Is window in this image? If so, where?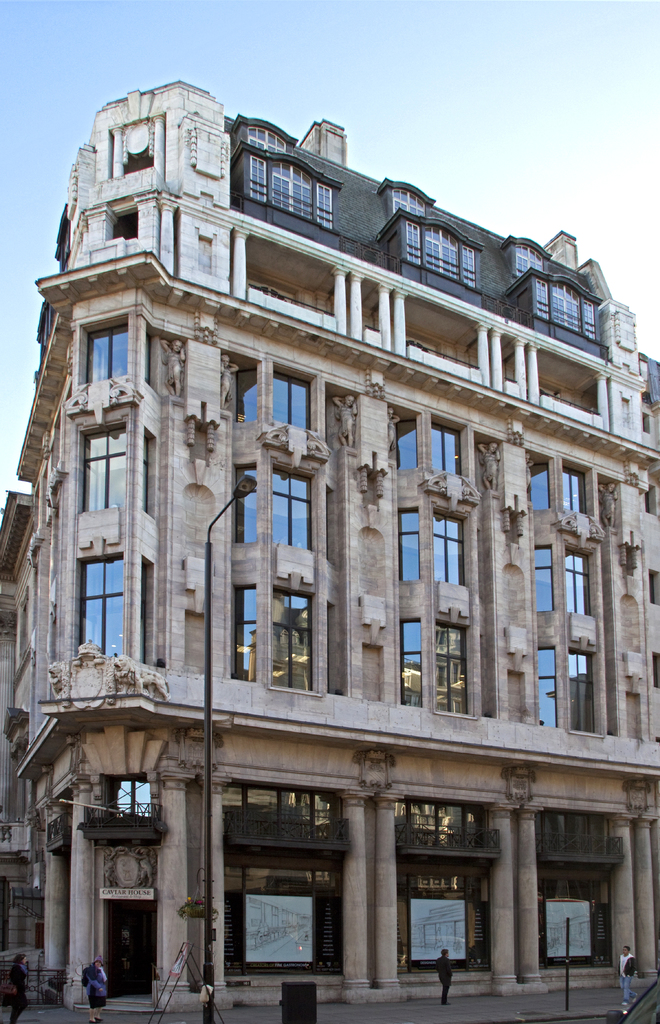
Yes, at {"left": 536, "top": 644, "right": 601, "bottom": 735}.
